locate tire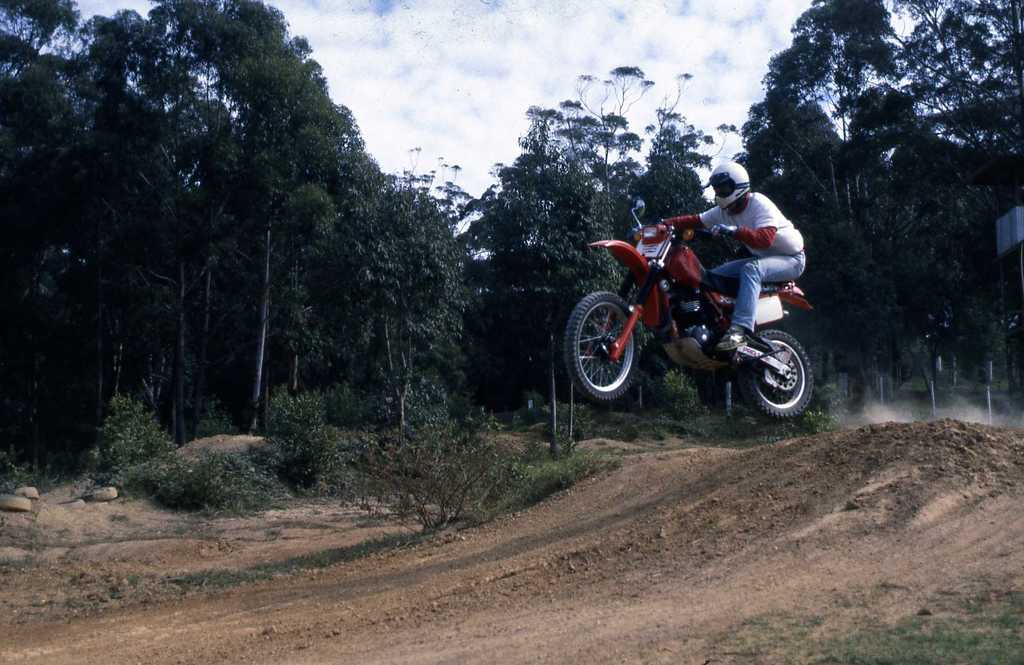
l=575, t=273, r=654, b=411
